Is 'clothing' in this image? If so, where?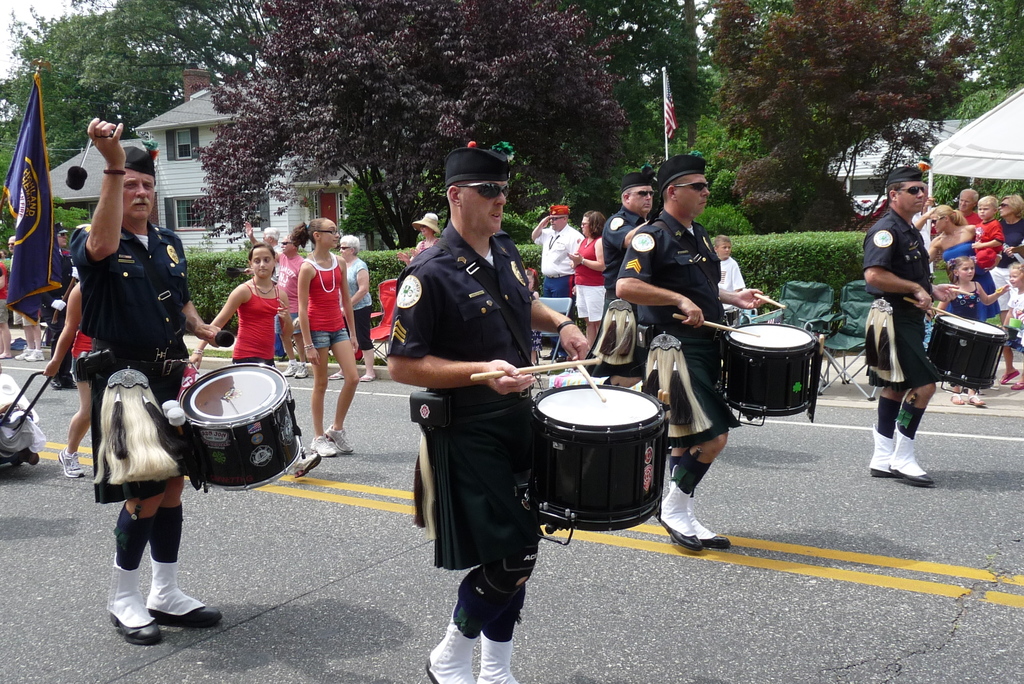
Yes, at 721,257,749,321.
